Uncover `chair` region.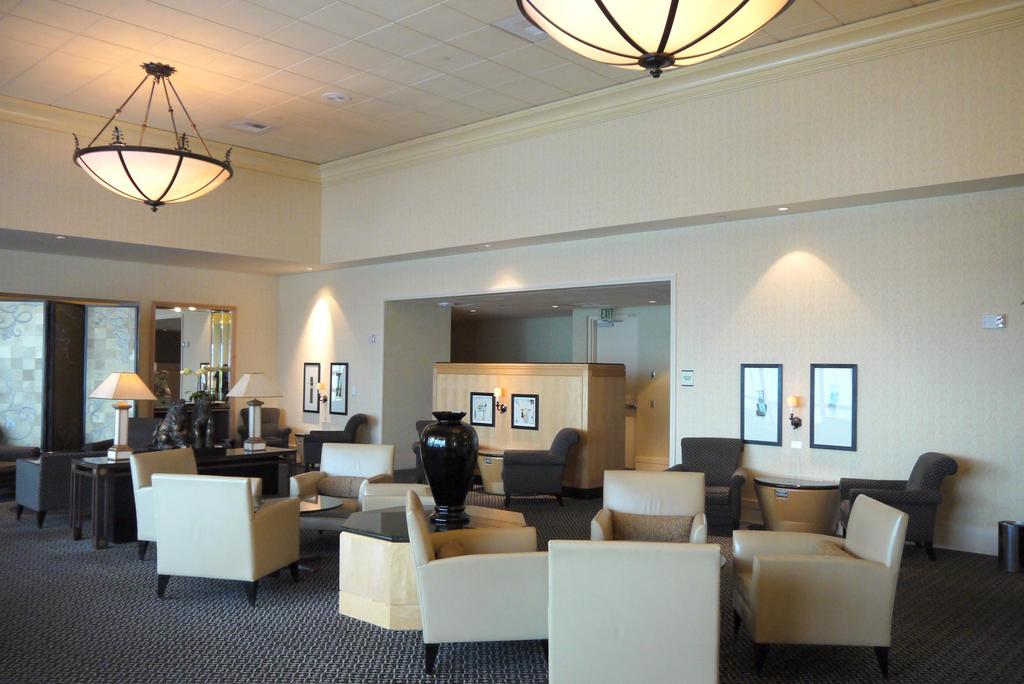
Uncovered: box=[839, 446, 960, 560].
